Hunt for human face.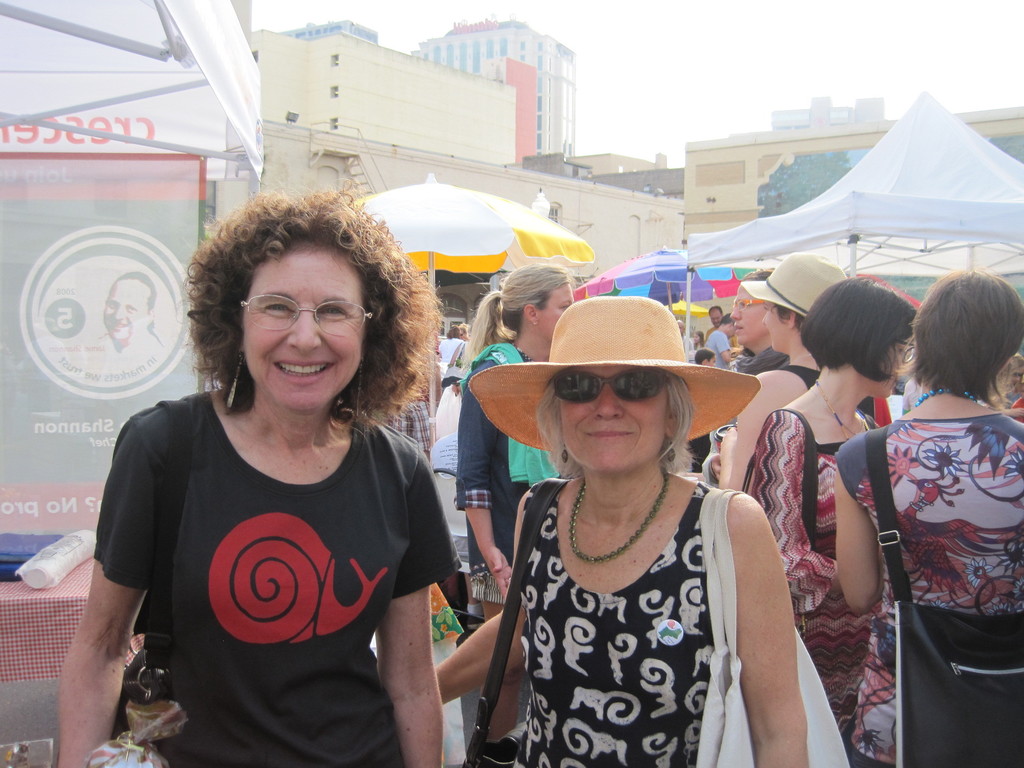
Hunted down at <region>99, 269, 149, 340</region>.
